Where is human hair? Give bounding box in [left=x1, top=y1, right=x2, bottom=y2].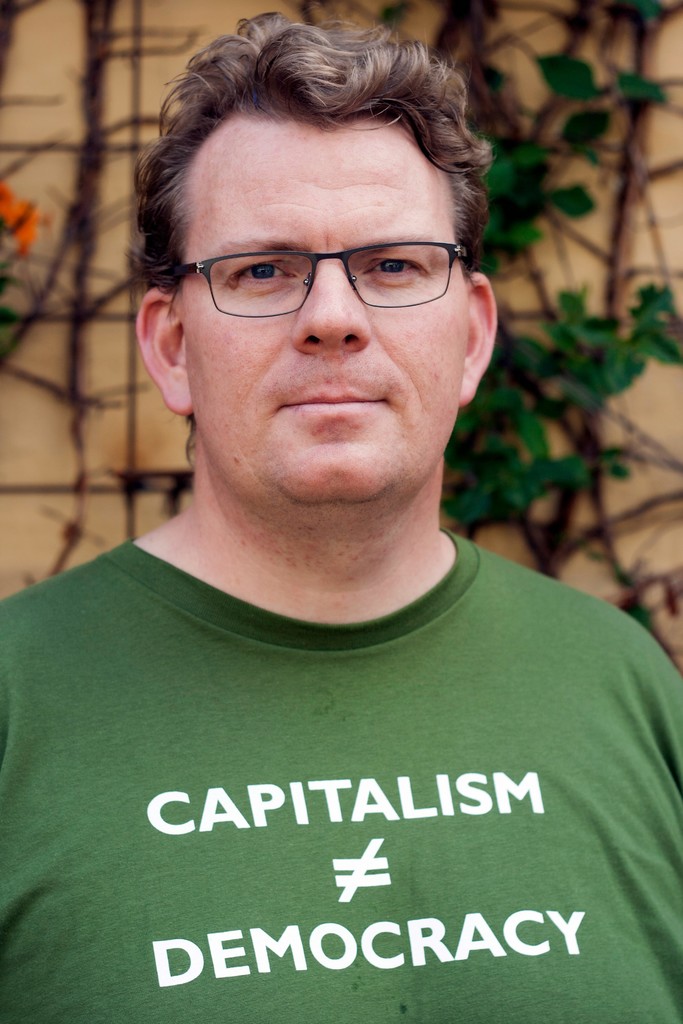
[left=121, top=17, right=505, bottom=364].
